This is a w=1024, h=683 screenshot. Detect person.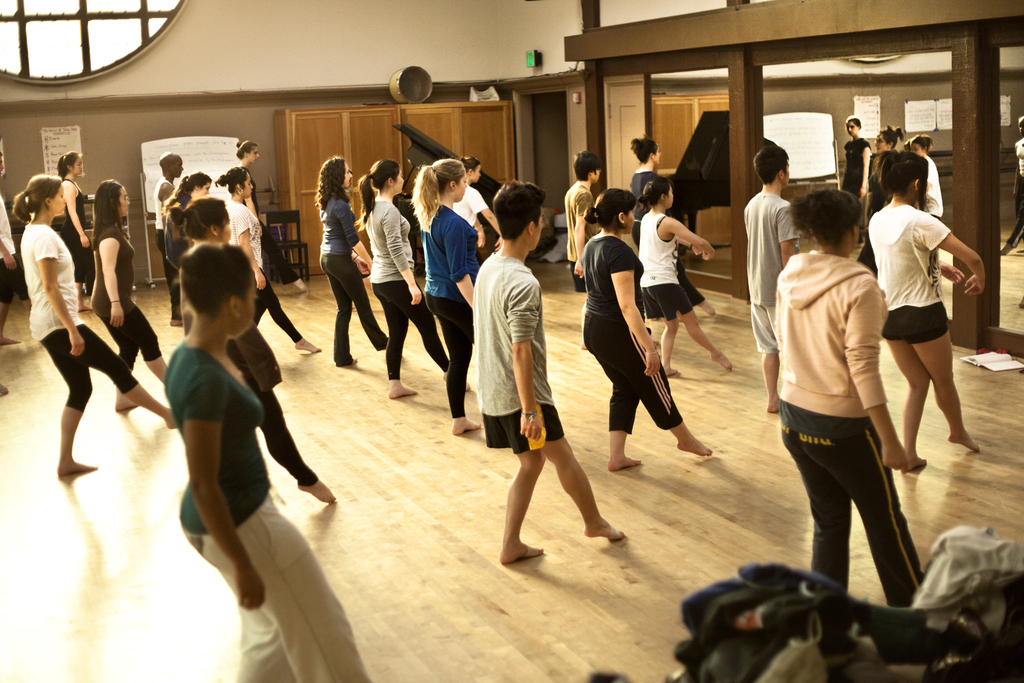
780,188,934,619.
